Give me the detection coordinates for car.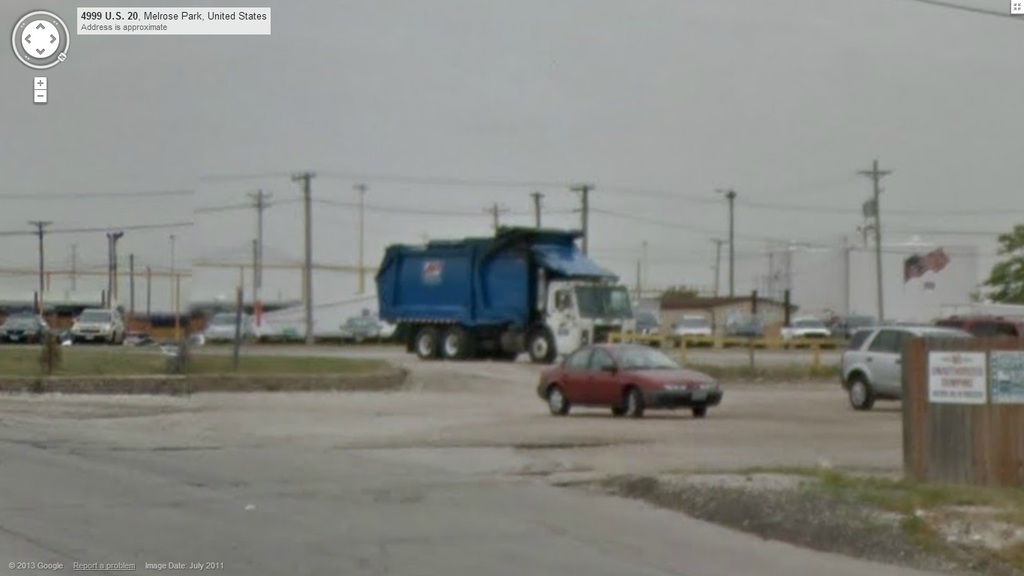
70, 304, 124, 342.
